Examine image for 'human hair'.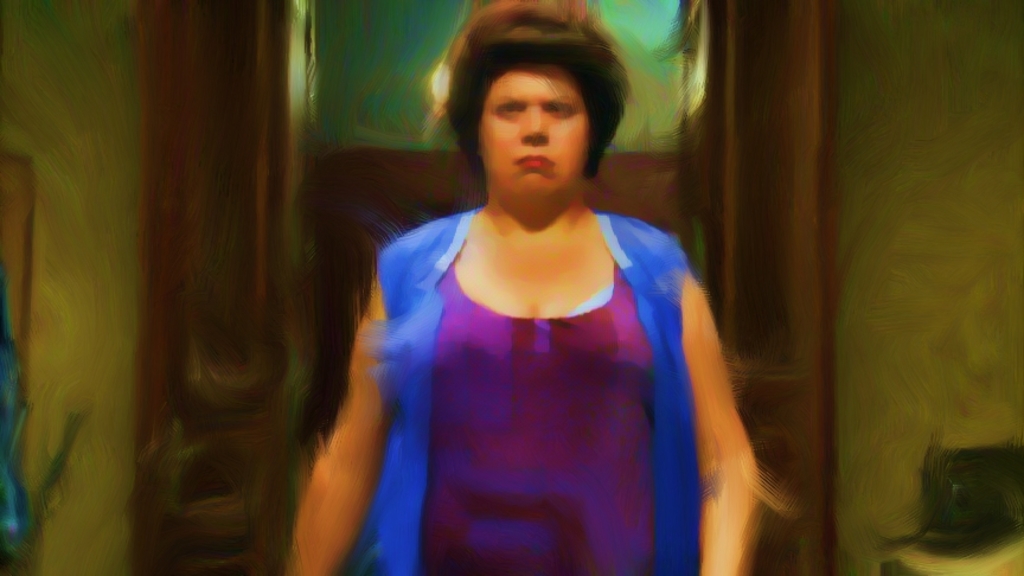
Examination result: {"left": 442, "top": 17, "right": 623, "bottom": 200}.
